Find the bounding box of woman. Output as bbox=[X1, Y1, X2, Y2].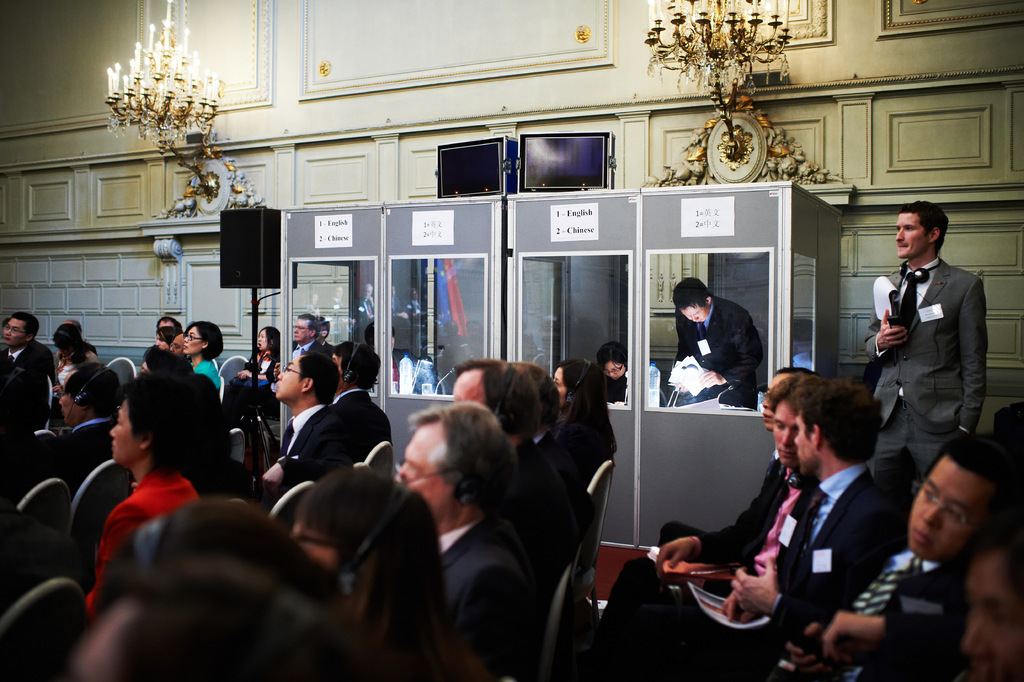
bbox=[179, 319, 216, 387].
